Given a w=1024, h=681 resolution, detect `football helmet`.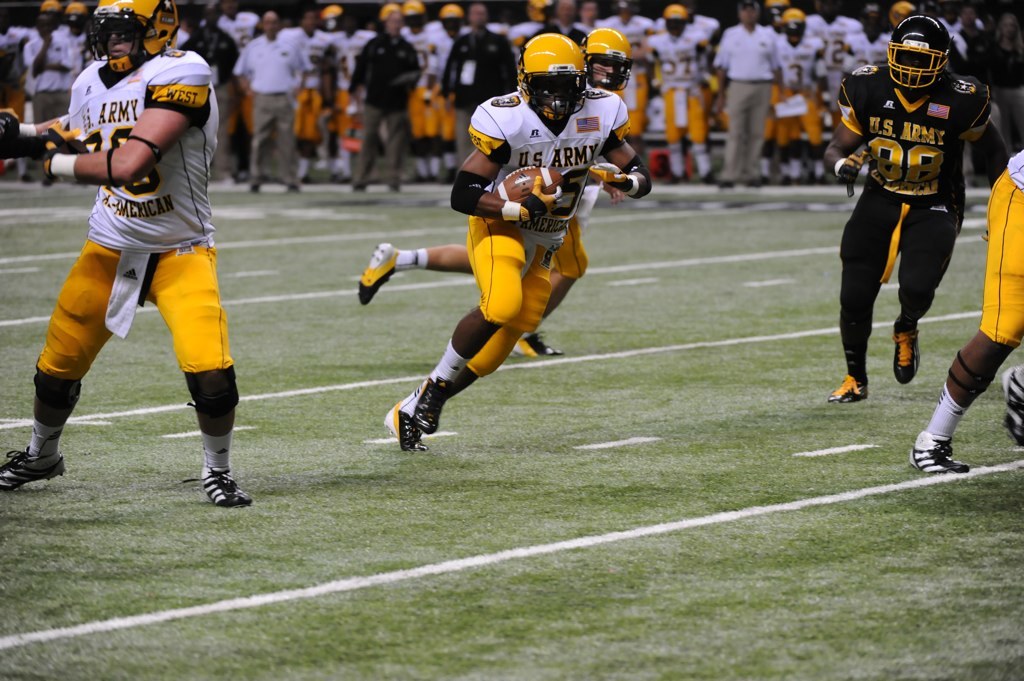
[x1=437, y1=2, x2=470, y2=34].
